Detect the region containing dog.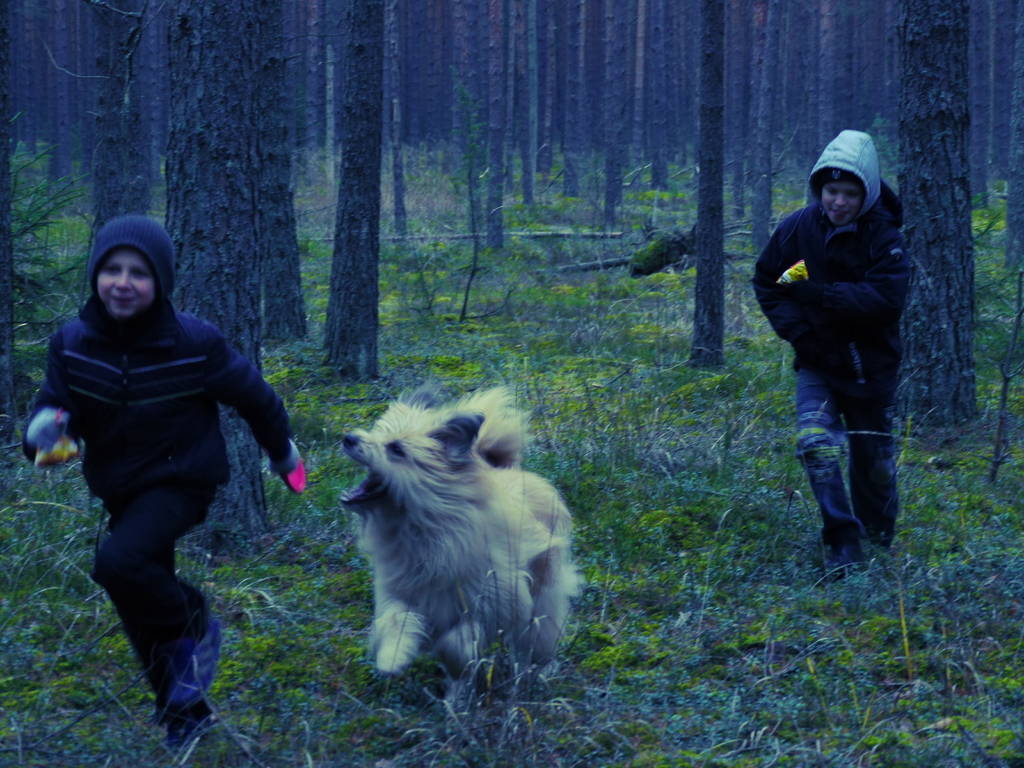
333/384/582/689.
